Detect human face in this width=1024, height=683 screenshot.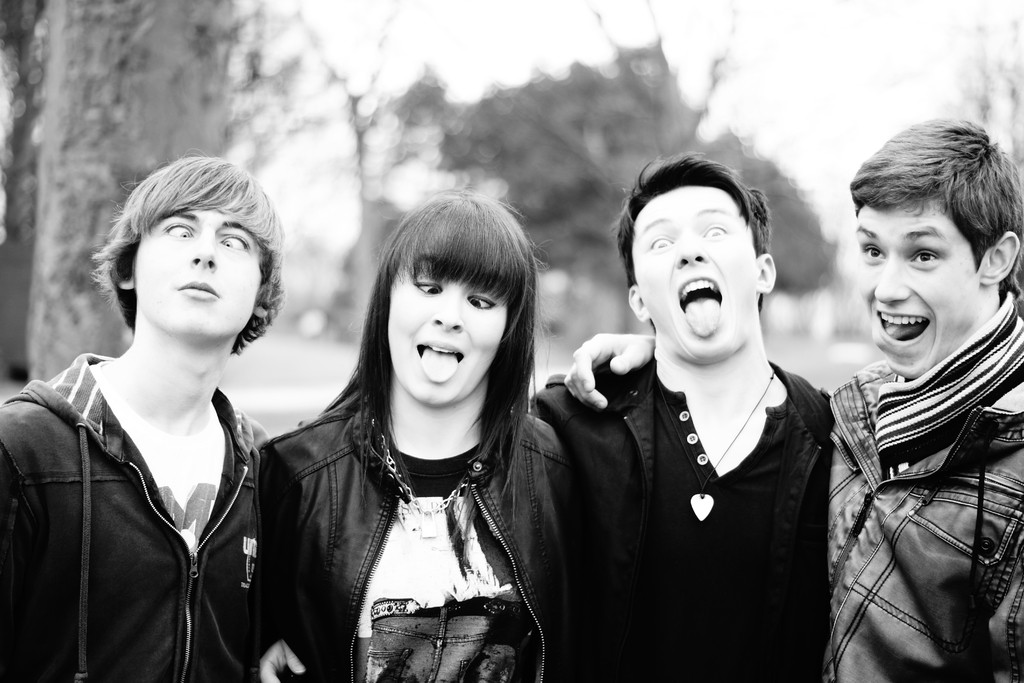
Detection: <region>388, 257, 506, 406</region>.
